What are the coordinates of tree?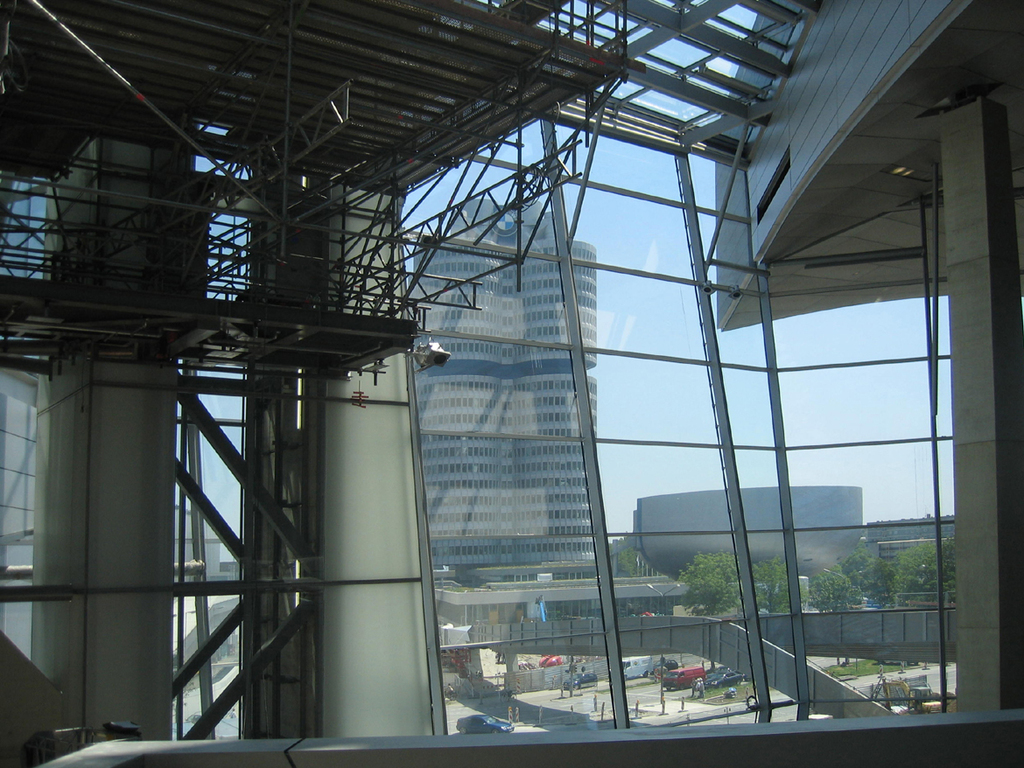
(810, 570, 873, 606).
